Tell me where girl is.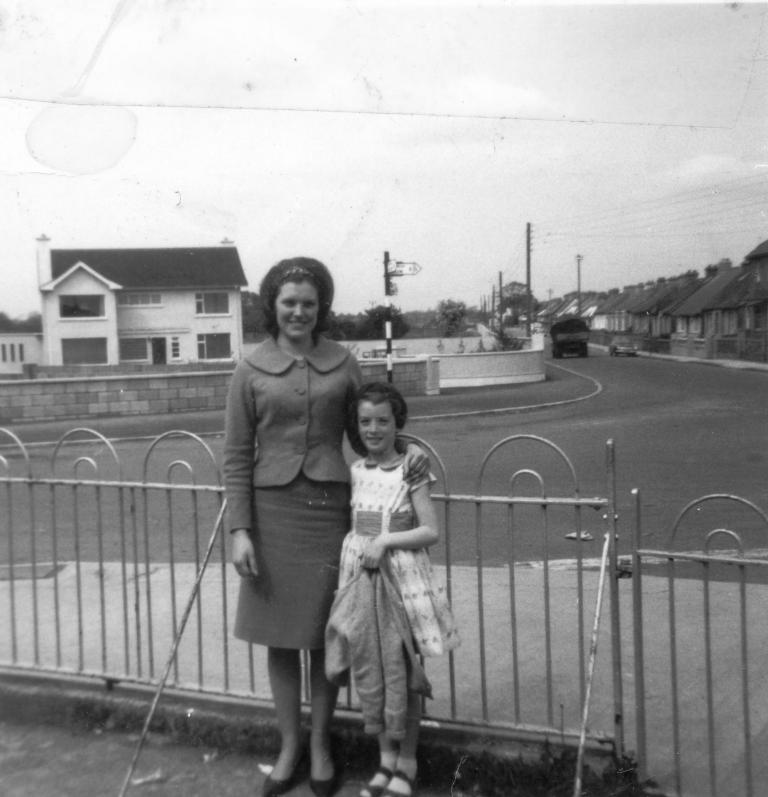
girl is at <region>322, 382, 462, 796</region>.
